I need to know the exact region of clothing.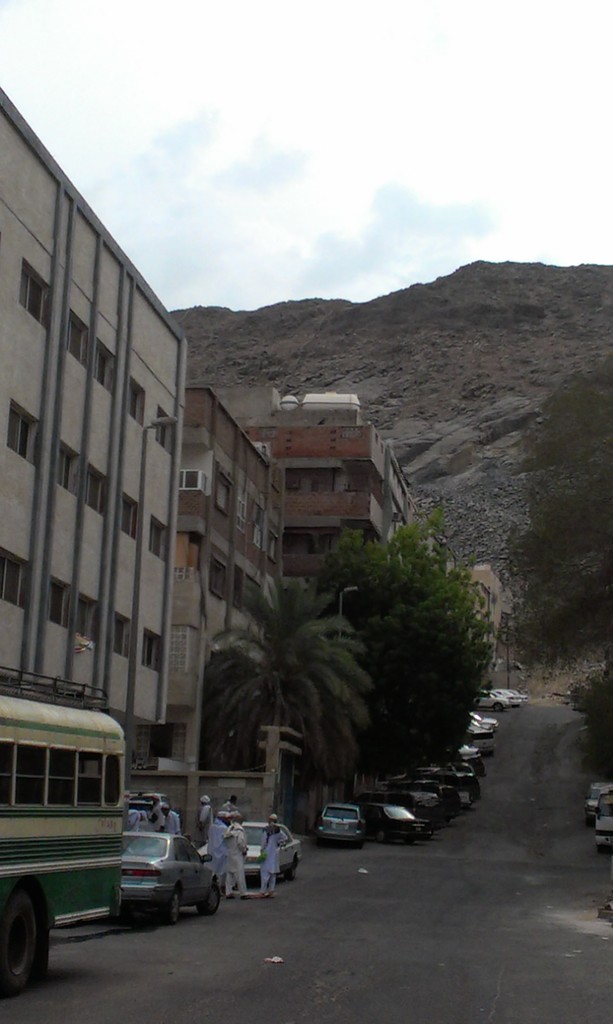
Region: box(257, 820, 278, 888).
